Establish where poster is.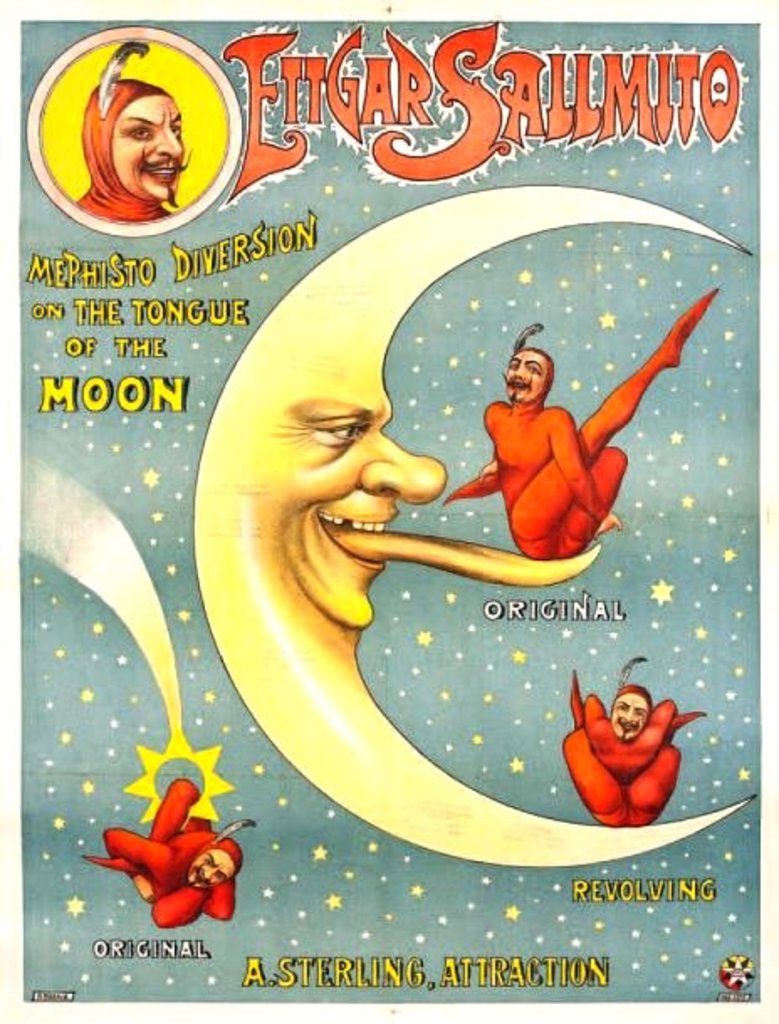
Established at 0:13:778:1006.
